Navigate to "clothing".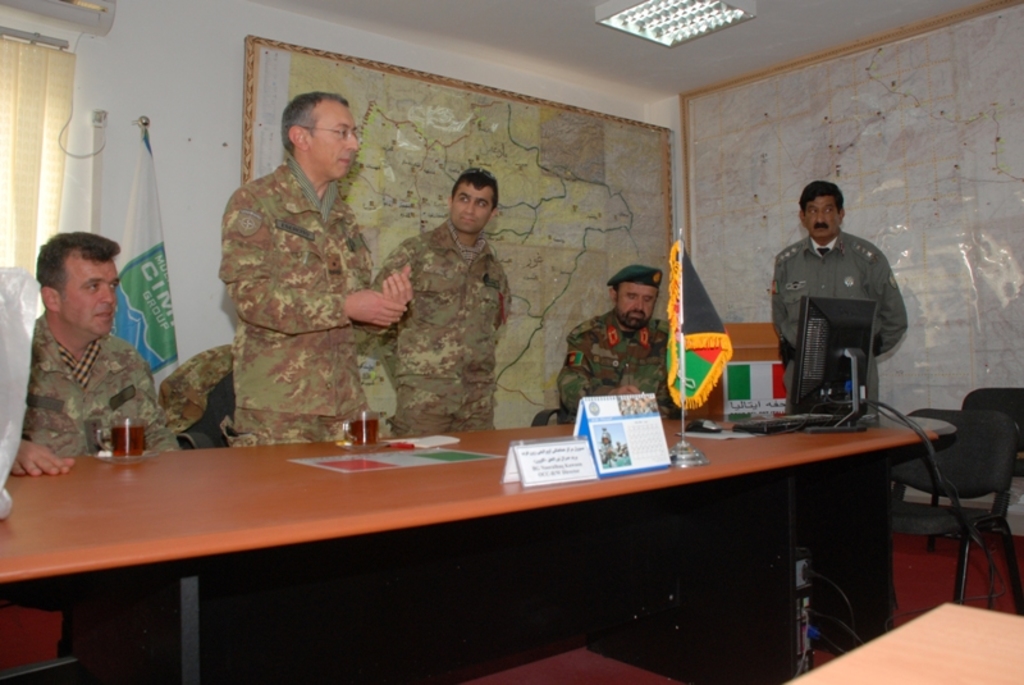
Navigation target: bbox(23, 312, 182, 449).
